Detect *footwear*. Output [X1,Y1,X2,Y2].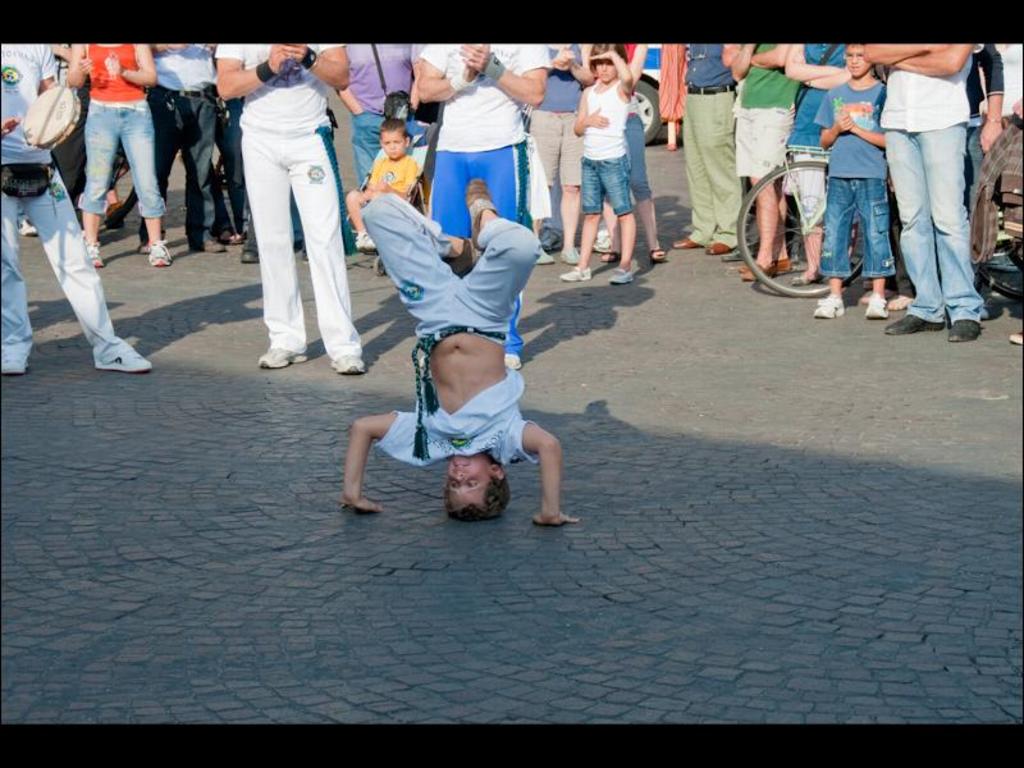
[709,241,731,256].
